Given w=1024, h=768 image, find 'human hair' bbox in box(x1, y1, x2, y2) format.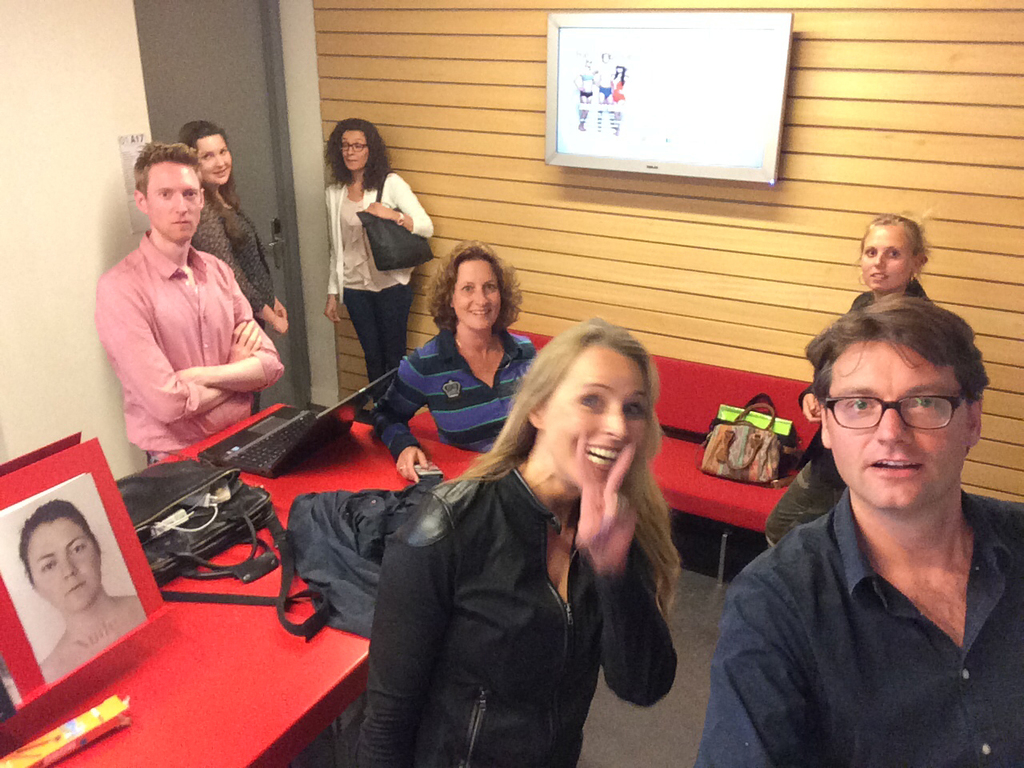
box(450, 316, 682, 612).
